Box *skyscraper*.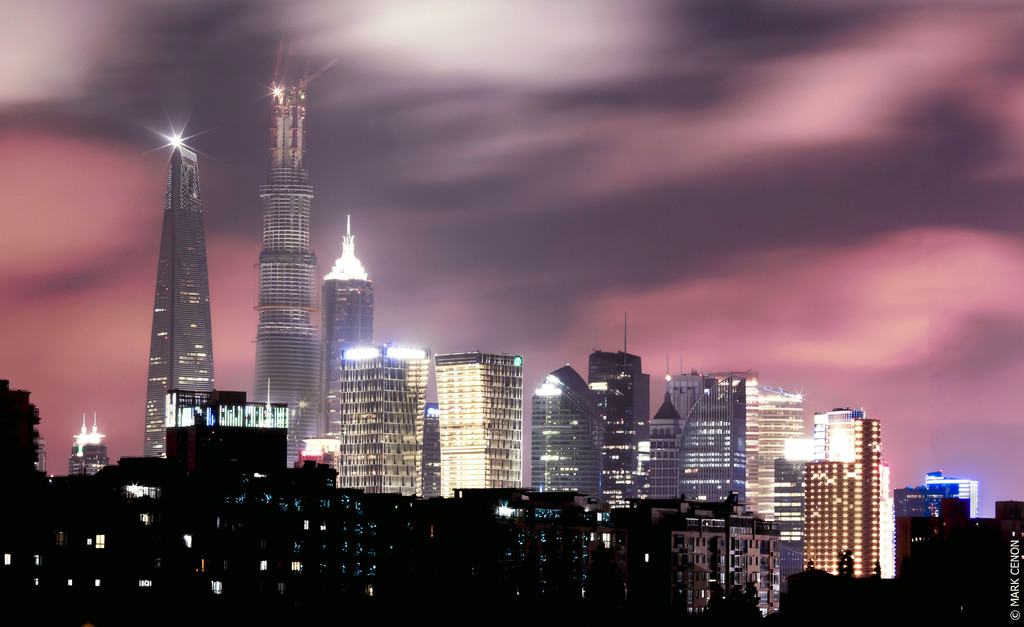
left=660, top=398, right=669, bottom=517.
